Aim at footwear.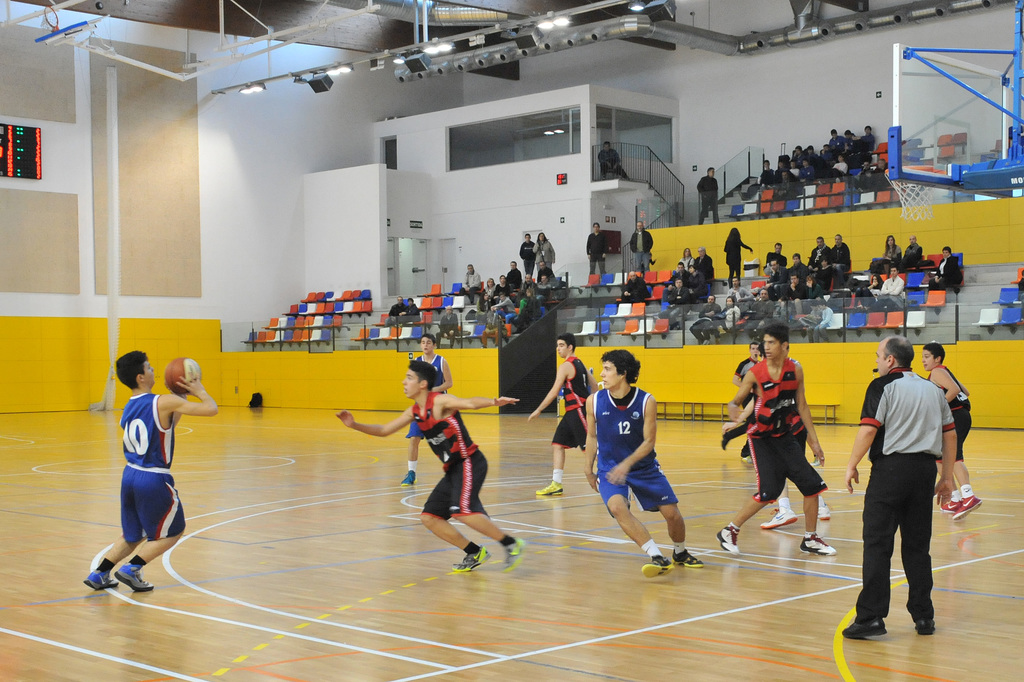
Aimed at 802:535:835:552.
